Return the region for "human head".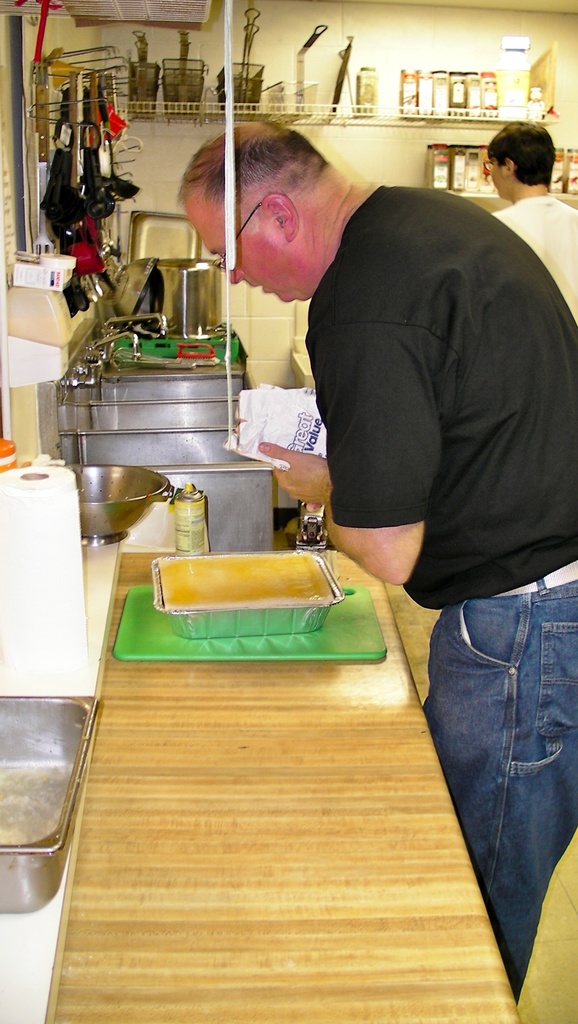
bbox(484, 120, 556, 200).
